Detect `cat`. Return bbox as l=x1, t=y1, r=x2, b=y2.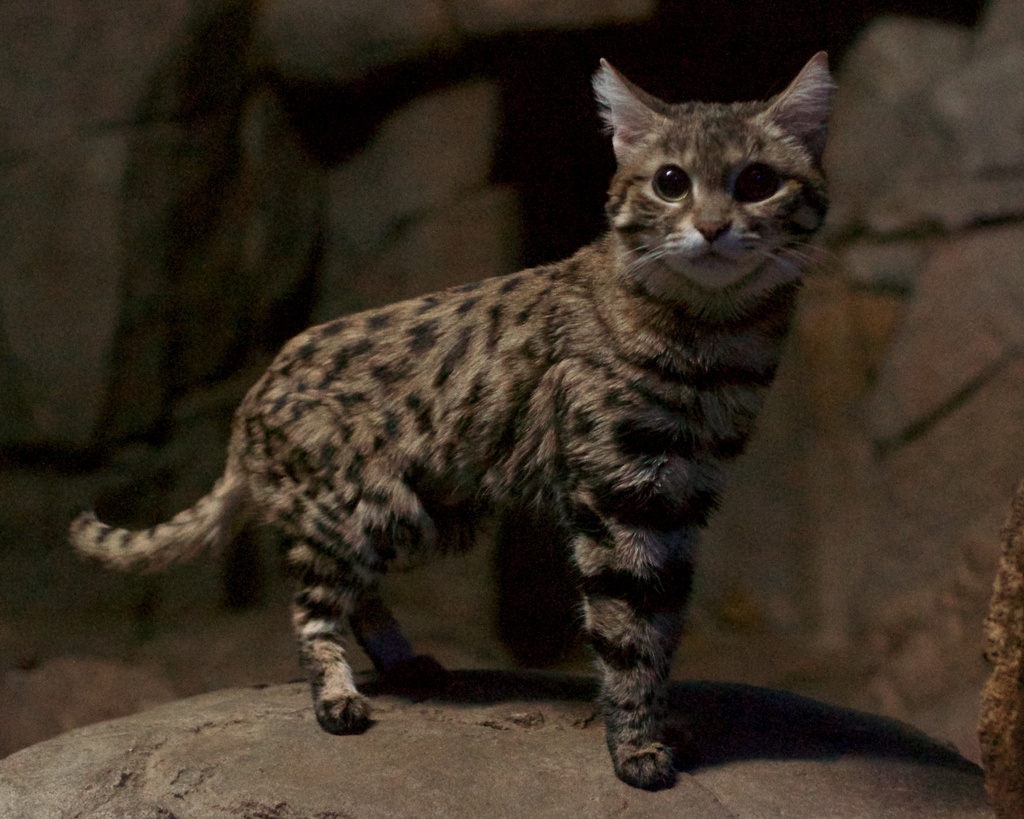
l=67, t=48, r=833, b=797.
